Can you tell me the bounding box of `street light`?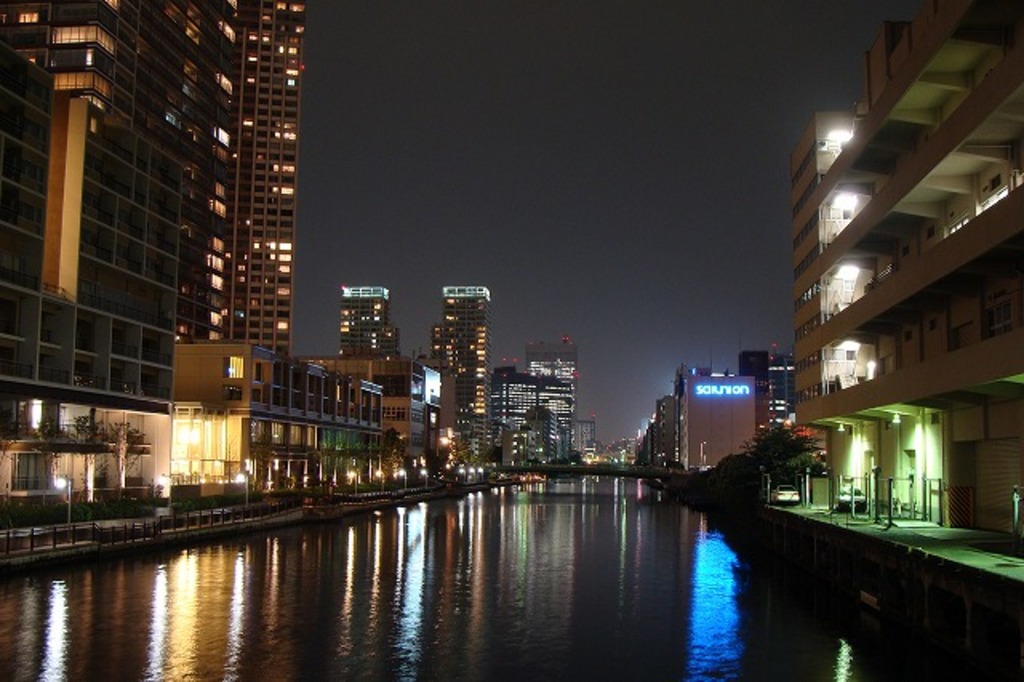
[418, 467, 426, 491].
